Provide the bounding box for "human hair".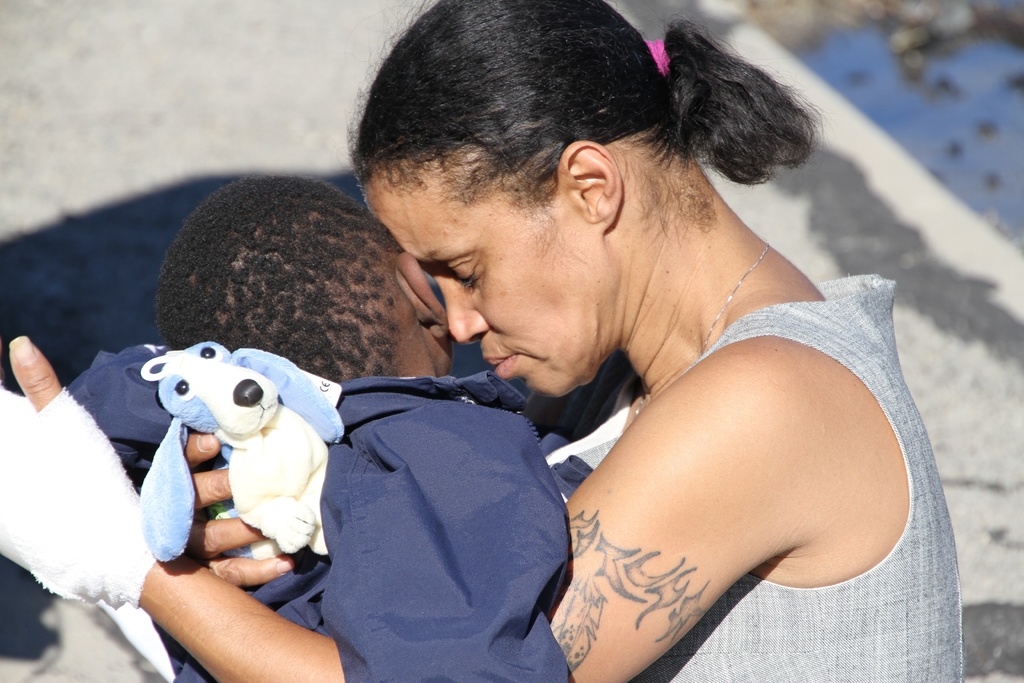
locate(156, 174, 405, 383).
